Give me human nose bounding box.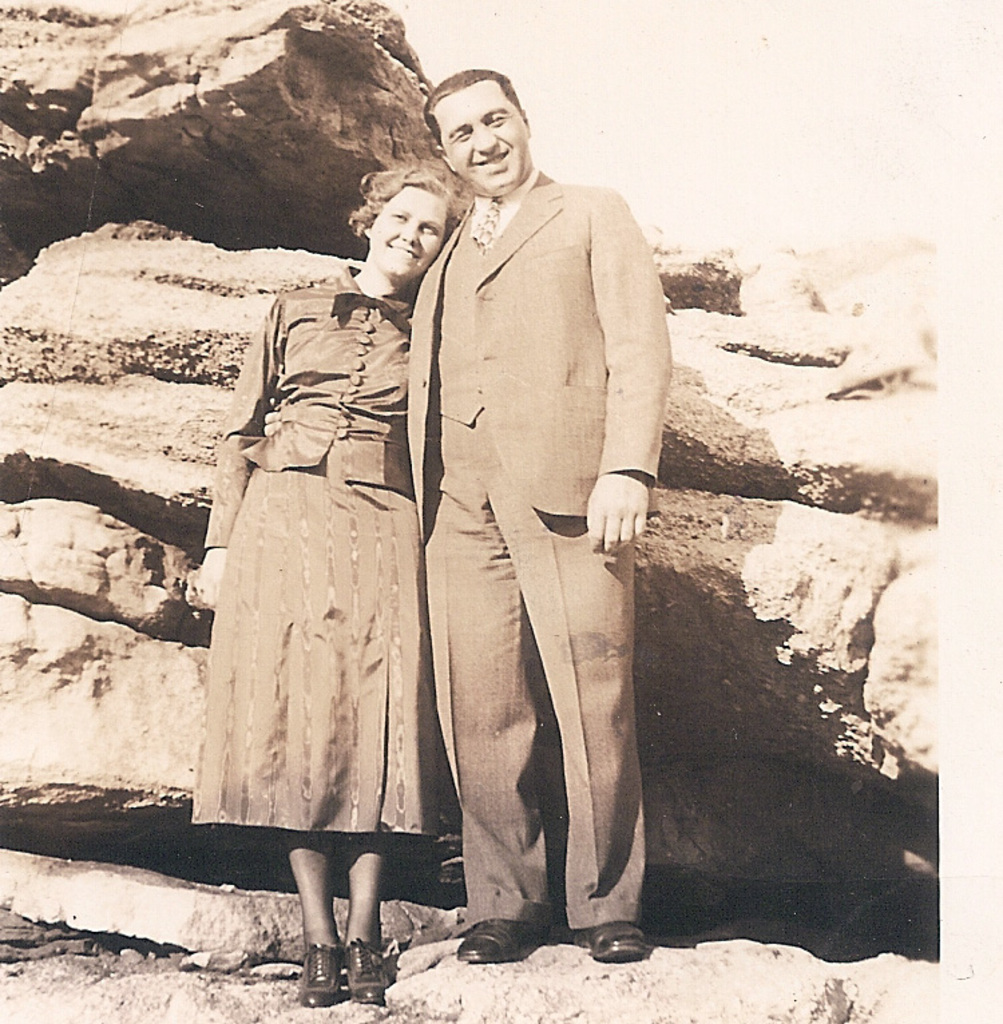
select_region(400, 218, 419, 242).
